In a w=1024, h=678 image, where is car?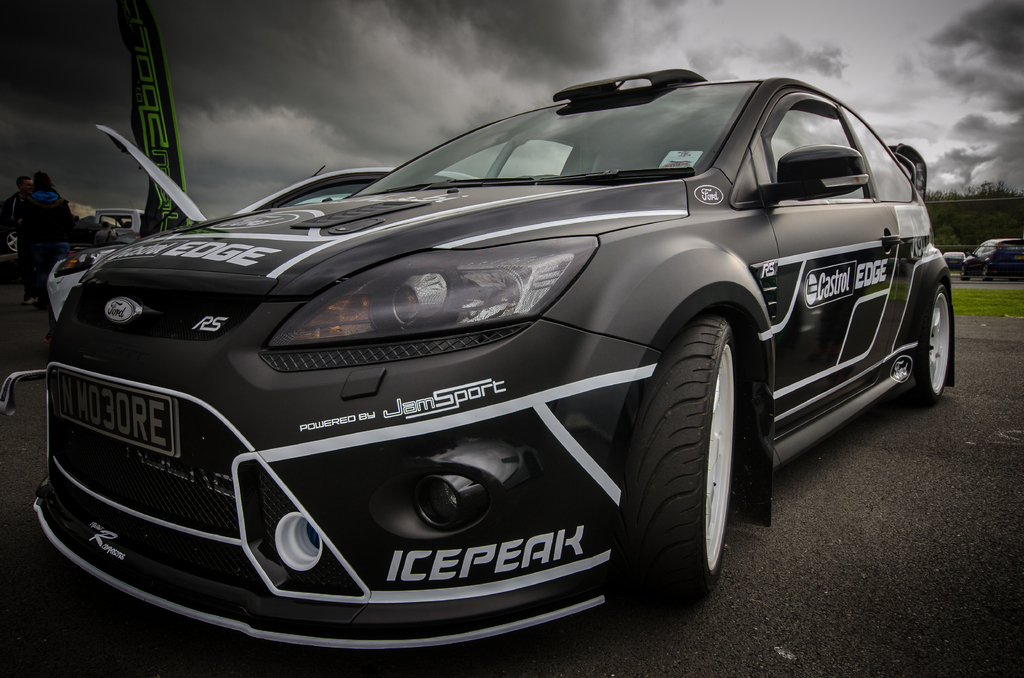
(left=96, top=200, right=146, bottom=234).
